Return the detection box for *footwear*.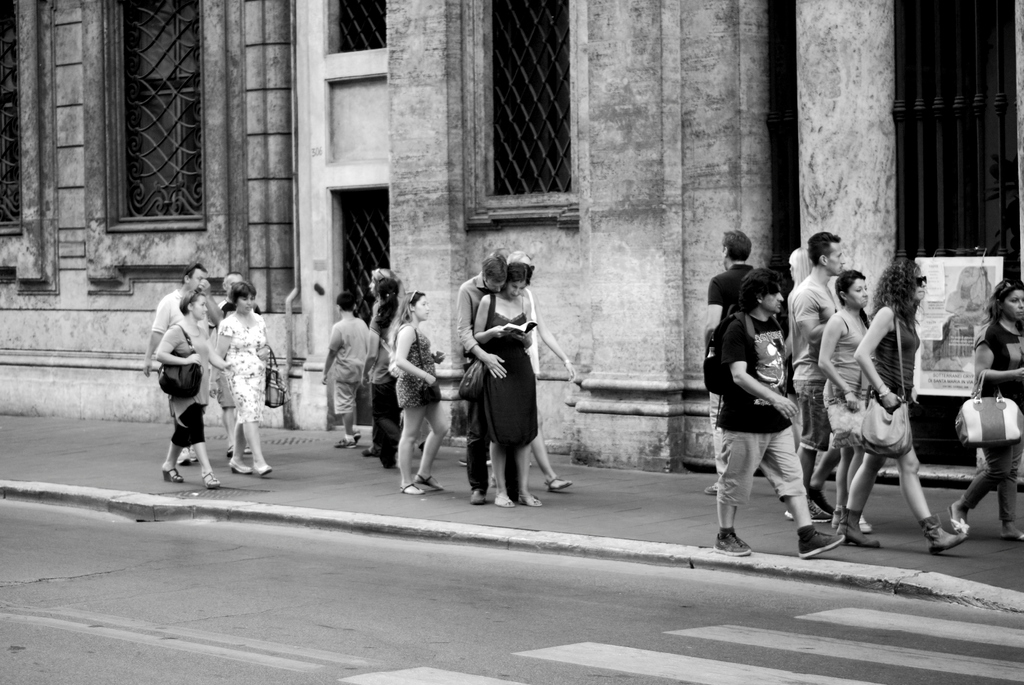
[415, 473, 445, 490].
